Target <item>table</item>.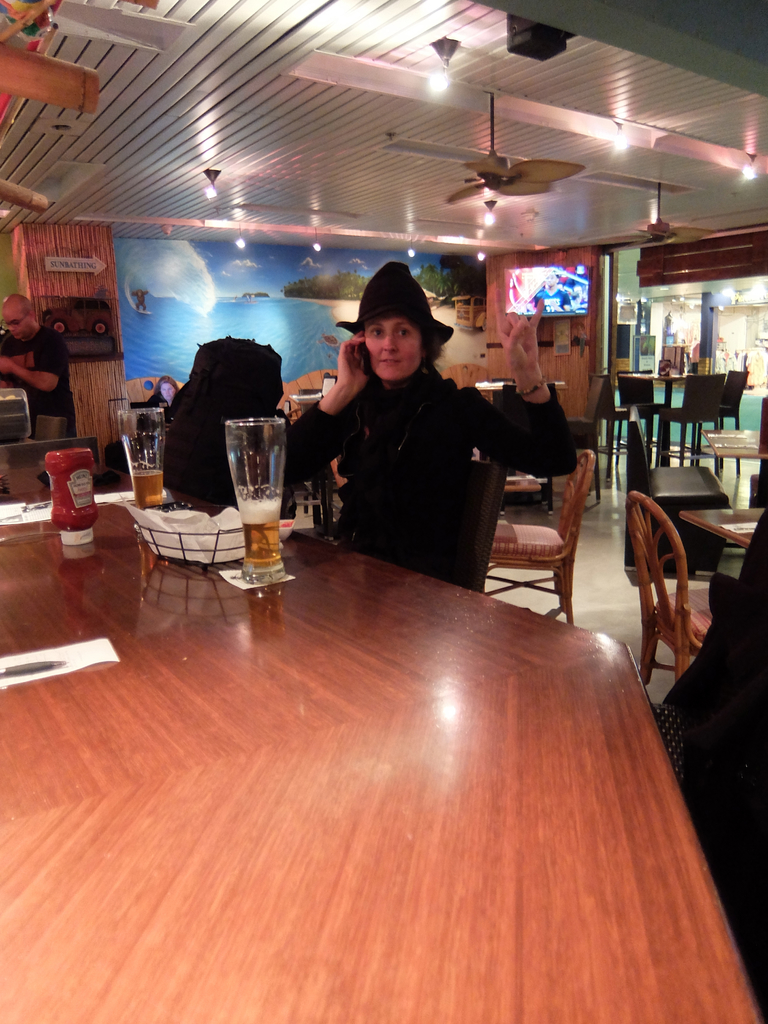
Target region: select_region(679, 505, 767, 617).
